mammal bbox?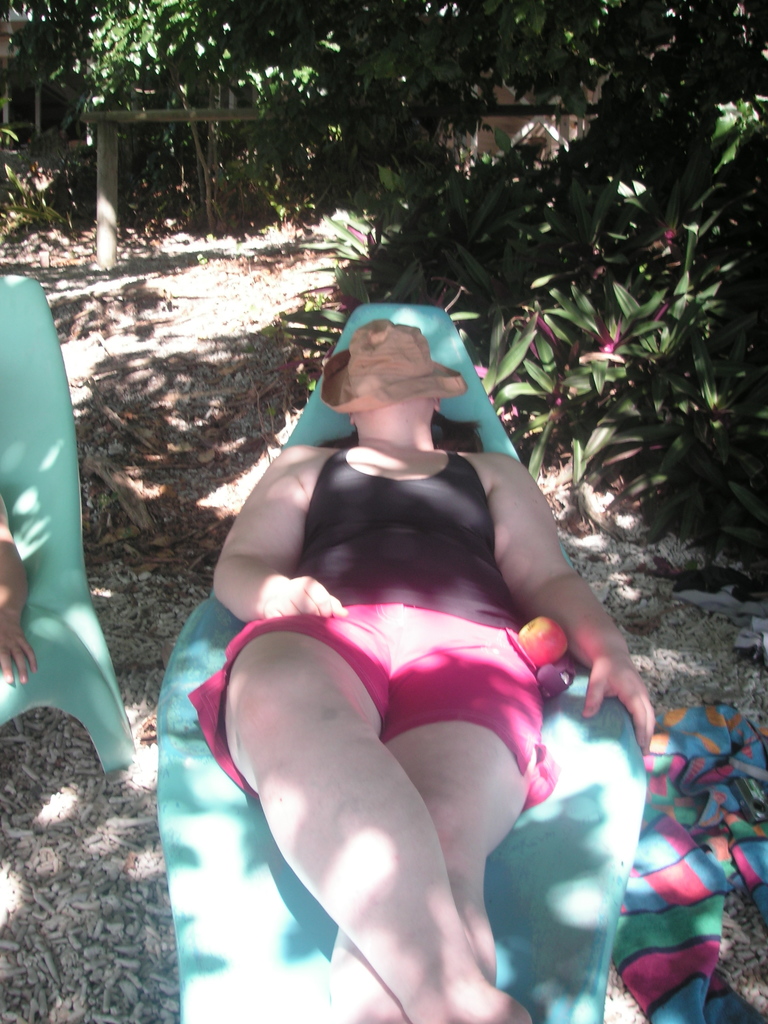
[left=184, top=316, right=658, bottom=1023]
